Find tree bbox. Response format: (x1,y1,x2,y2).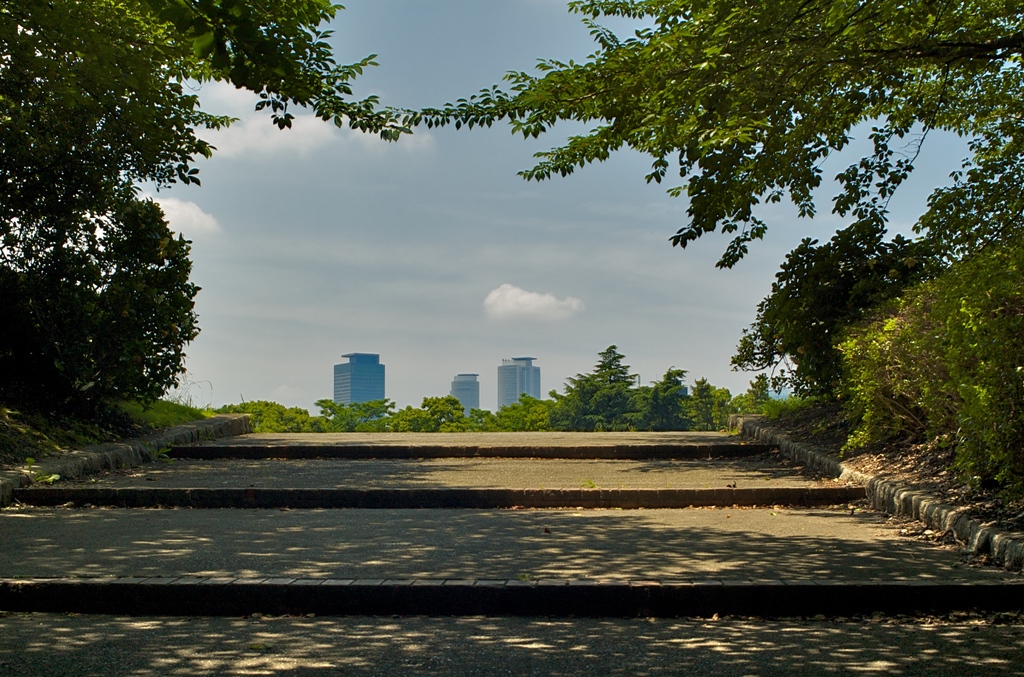
(0,0,407,429).
